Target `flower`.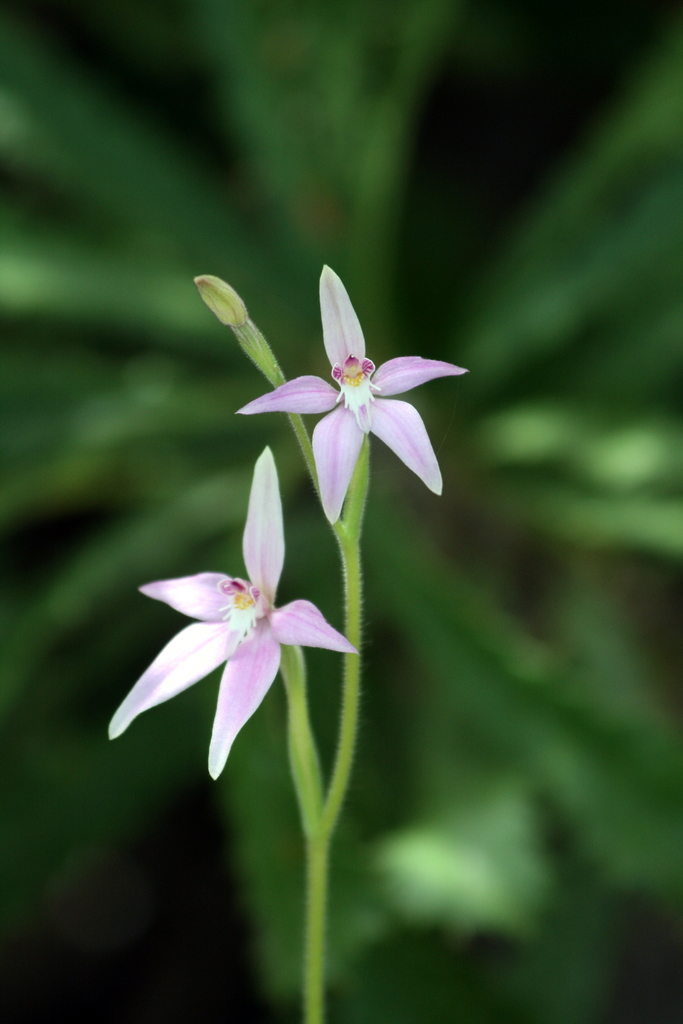
Target region: locate(227, 270, 452, 507).
